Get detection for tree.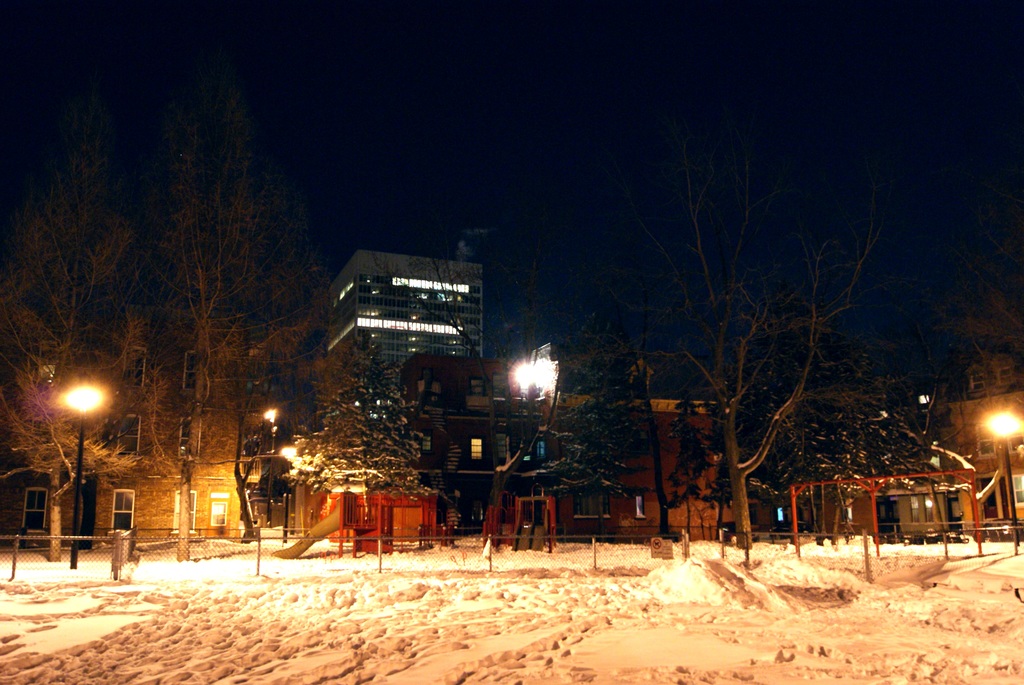
Detection: left=924, top=267, right=1023, bottom=386.
